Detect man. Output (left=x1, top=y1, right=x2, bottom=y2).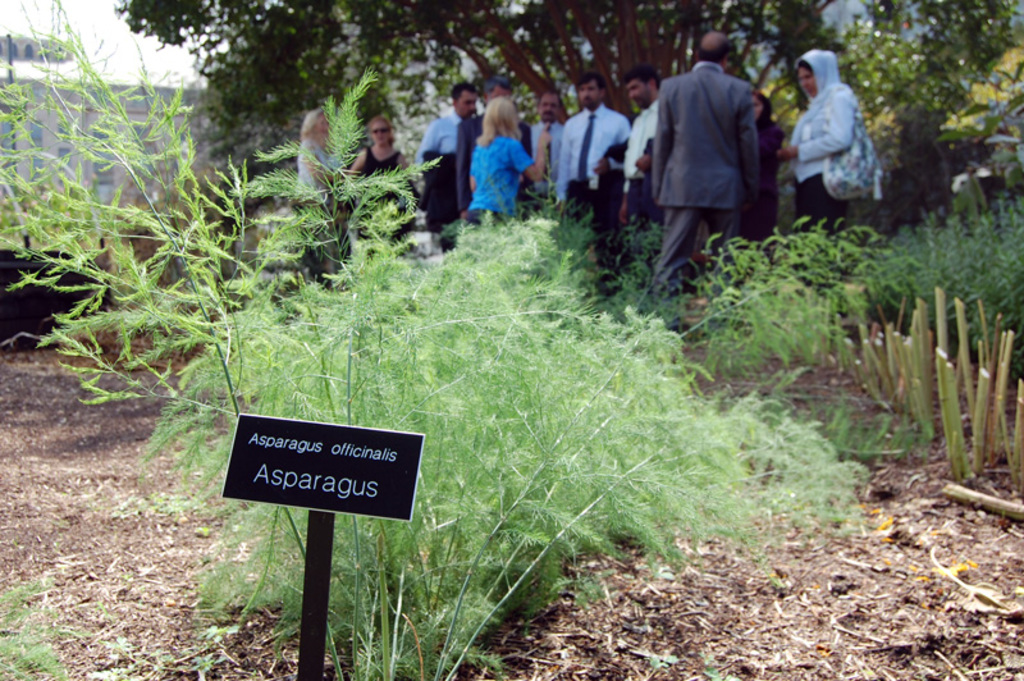
(left=653, top=23, right=759, bottom=302).
